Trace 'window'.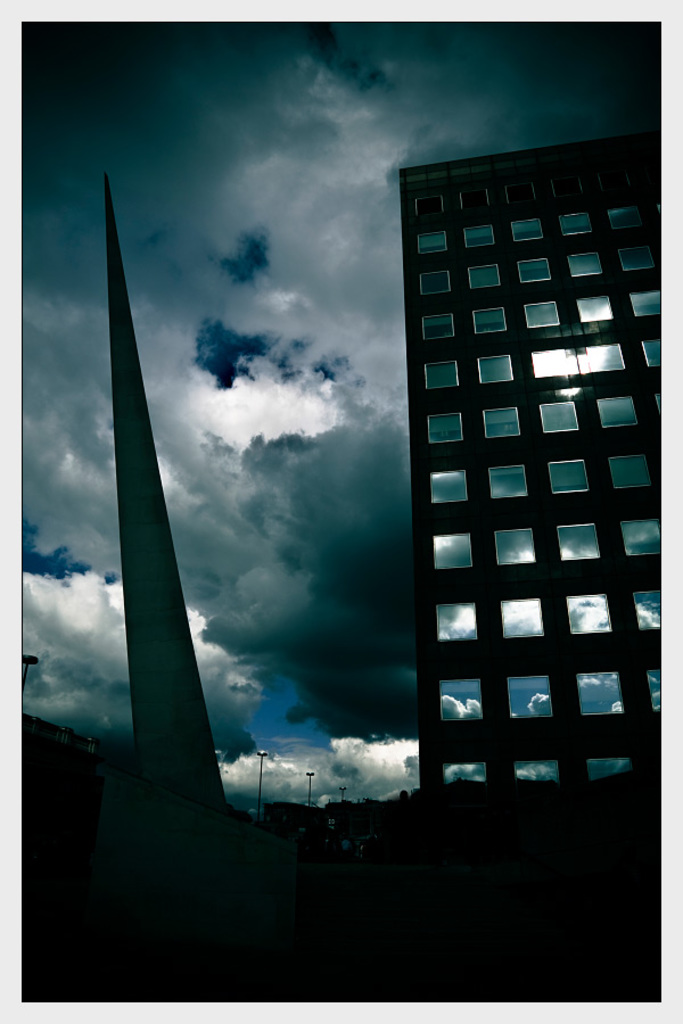
Traced to locate(418, 266, 450, 291).
